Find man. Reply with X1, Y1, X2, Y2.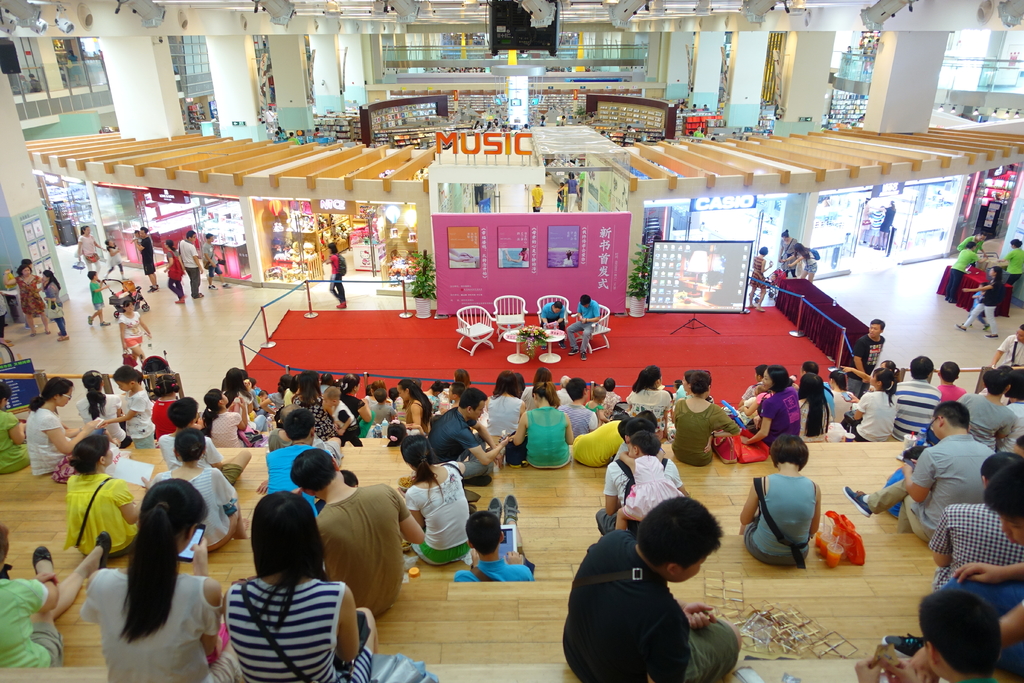
554, 373, 573, 407.
